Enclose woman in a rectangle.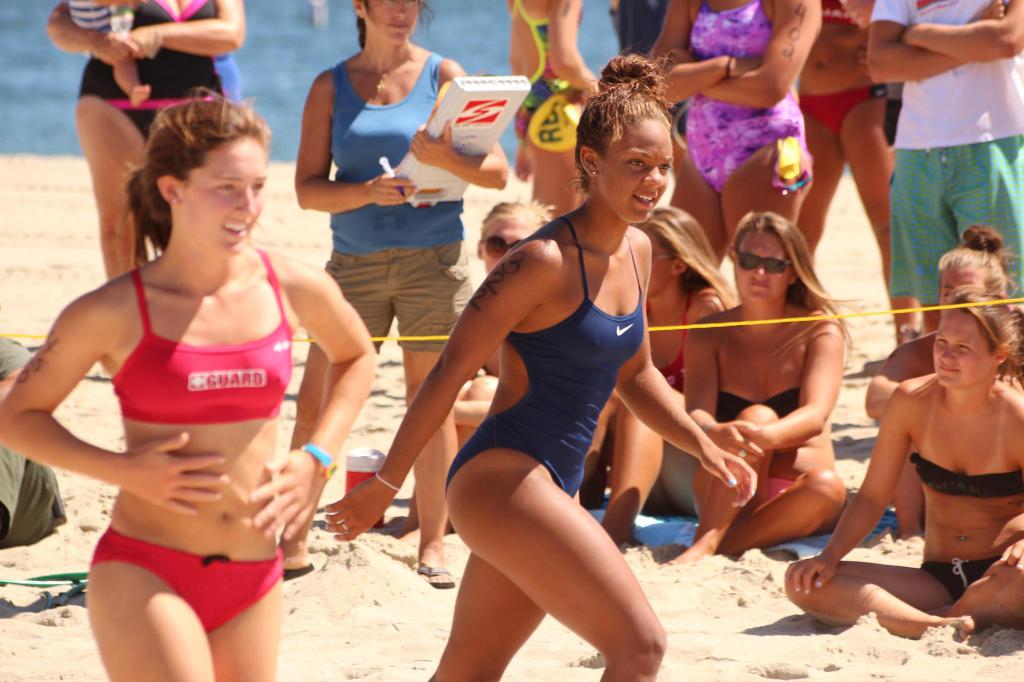
left=276, top=0, right=503, bottom=596.
